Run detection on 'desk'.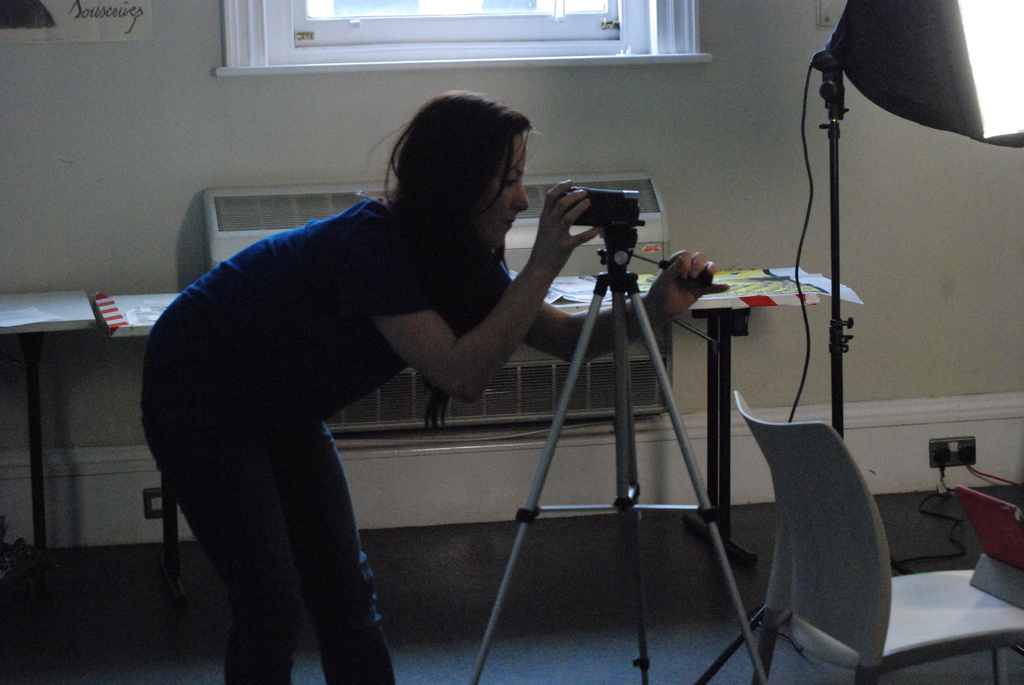
Result: rect(5, 285, 91, 640).
